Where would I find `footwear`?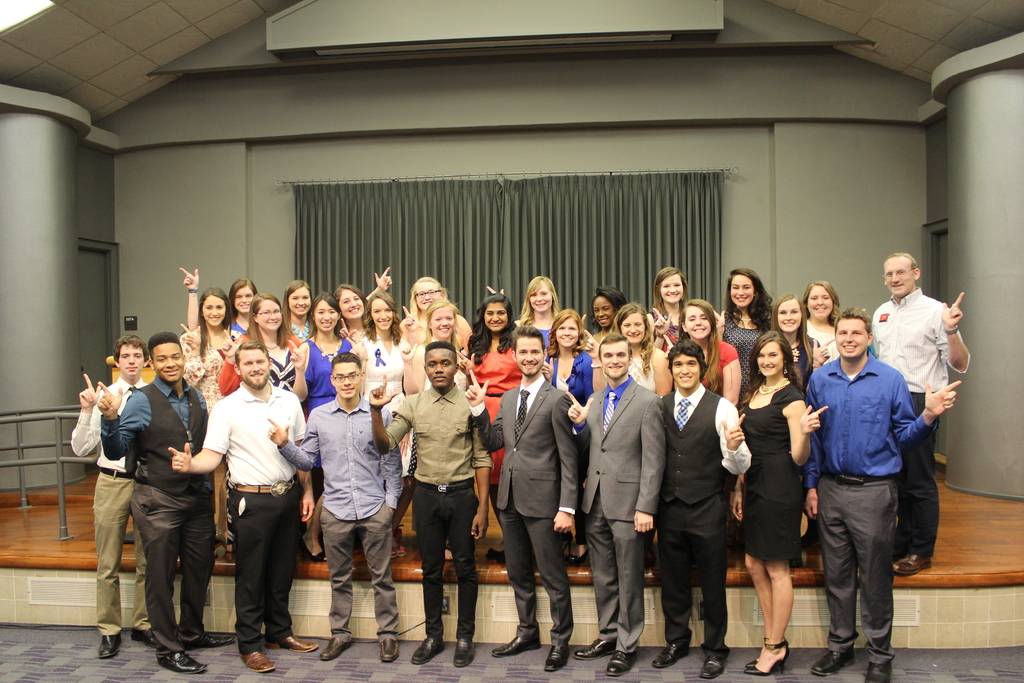
At [184, 632, 237, 649].
